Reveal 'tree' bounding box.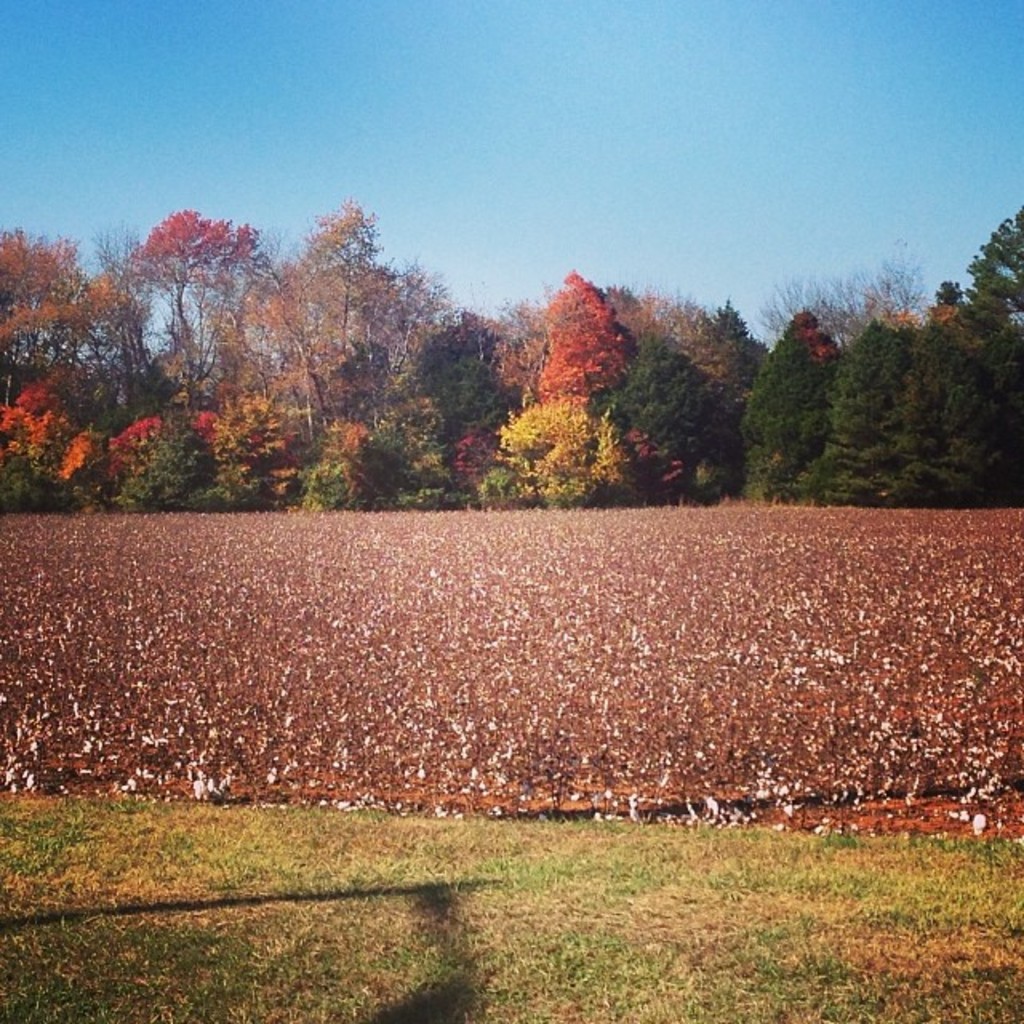
Revealed: crop(488, 394, 603, 507).
